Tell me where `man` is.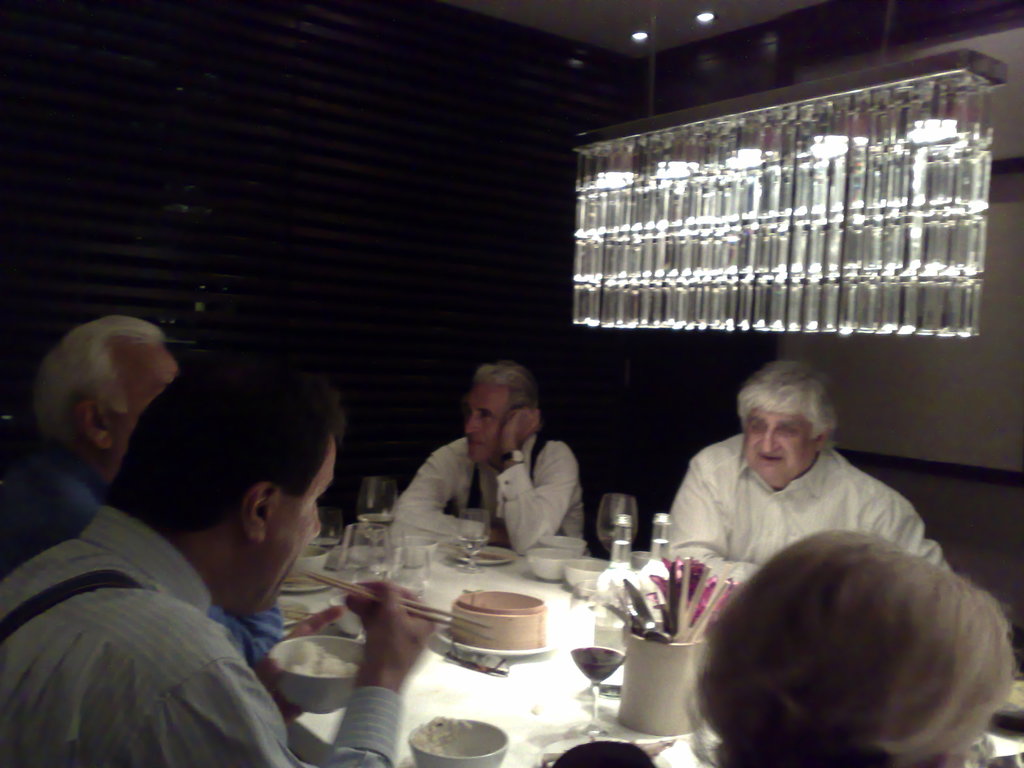
`man` is at locate(657, 362, 955, 579).
